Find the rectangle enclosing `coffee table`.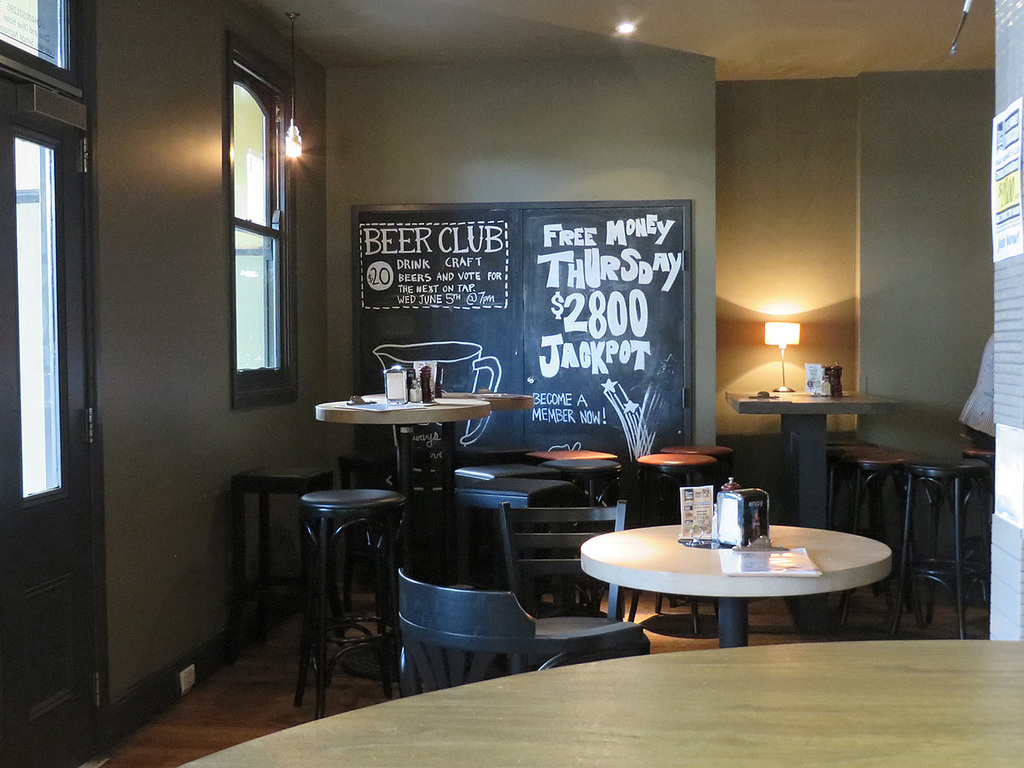
bbox=(575, 504, 881, 656).
